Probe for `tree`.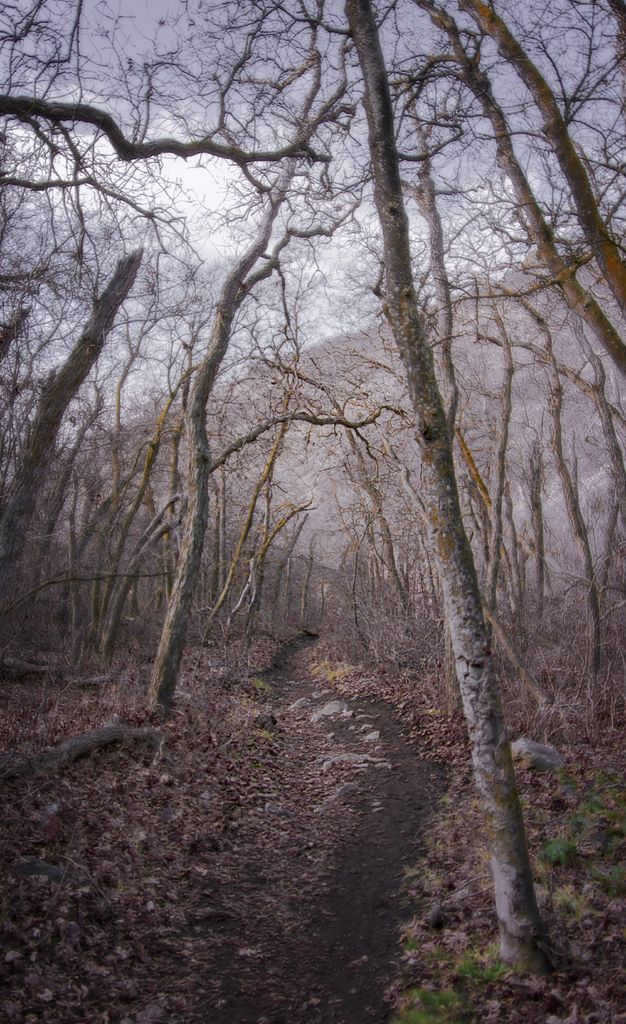
Probe result: x1=417, y1=0, x2=625, y2=335.
